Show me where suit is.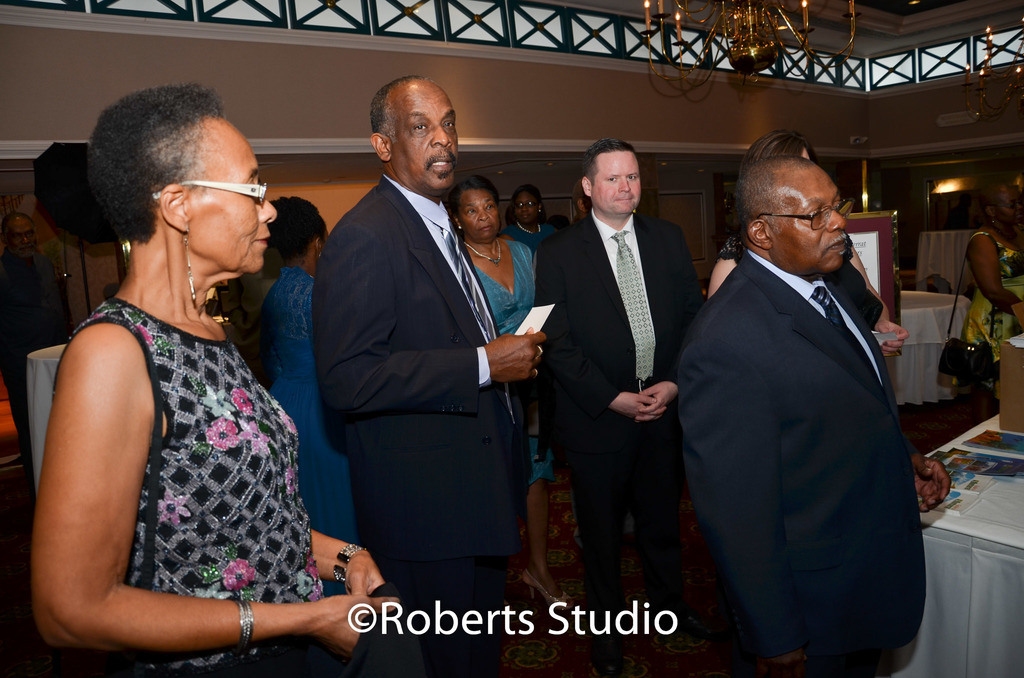
suit is at BBox(534, 213, 702, 599).
